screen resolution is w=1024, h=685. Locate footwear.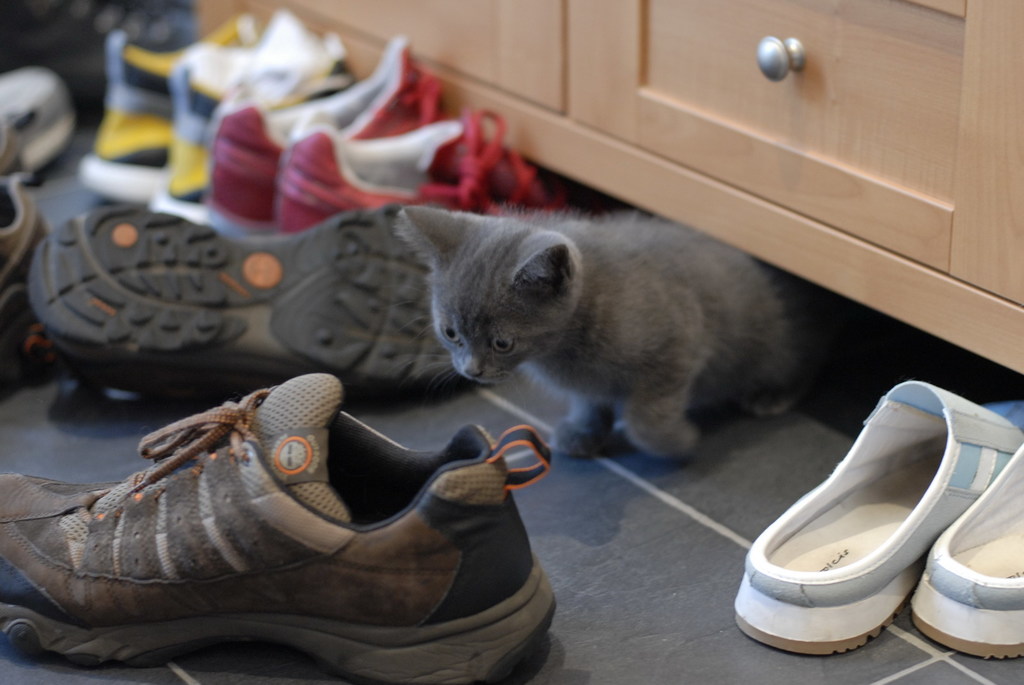
BBox(726, 374, 1023, 663).
